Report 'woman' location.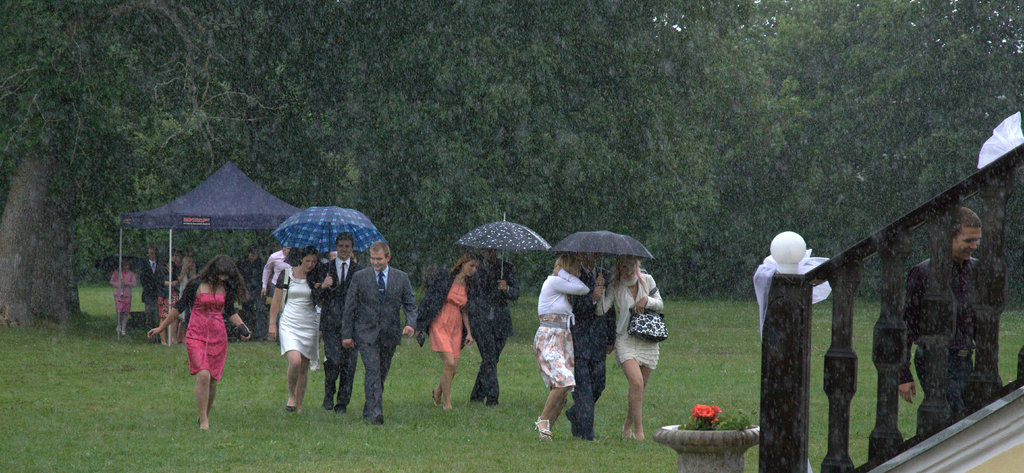
Report: 268, 248, 333, 411.
